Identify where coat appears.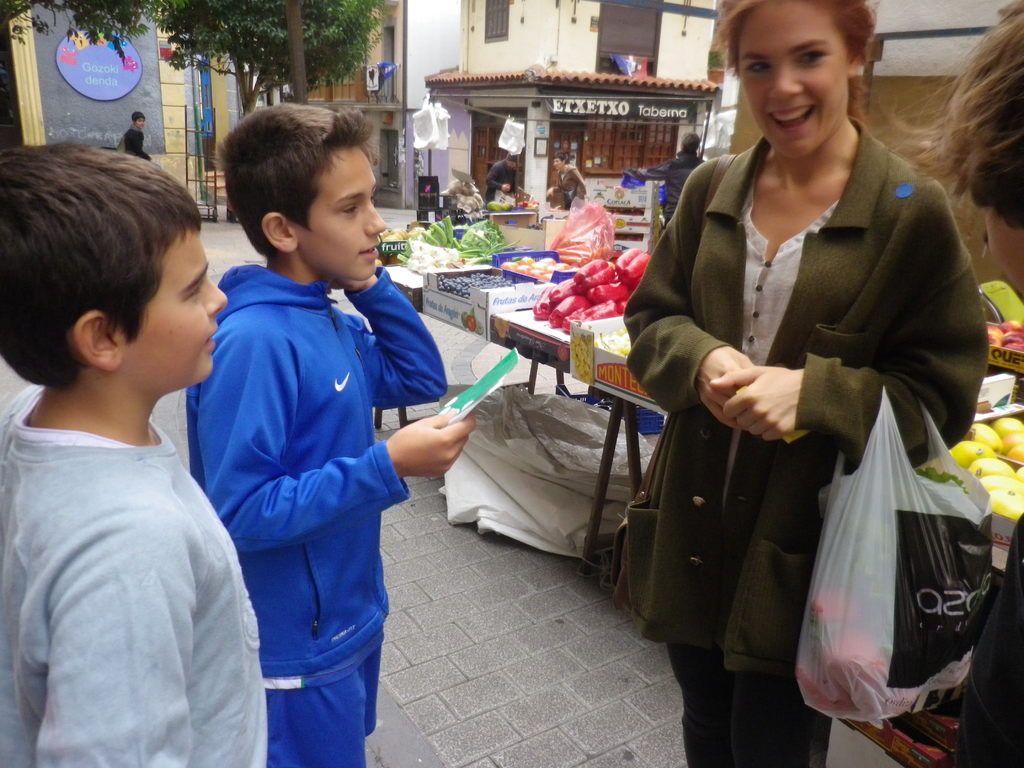
Appears at locate(657, 60, 965, 673).
